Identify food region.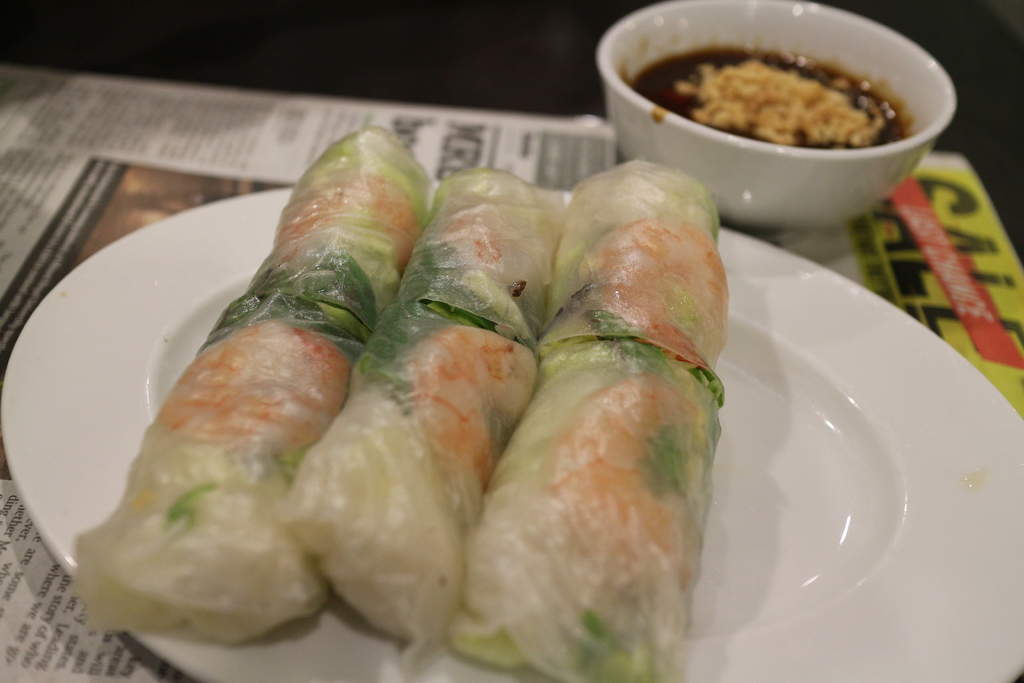
Region: bbox=[624, 42, 917, 154].
